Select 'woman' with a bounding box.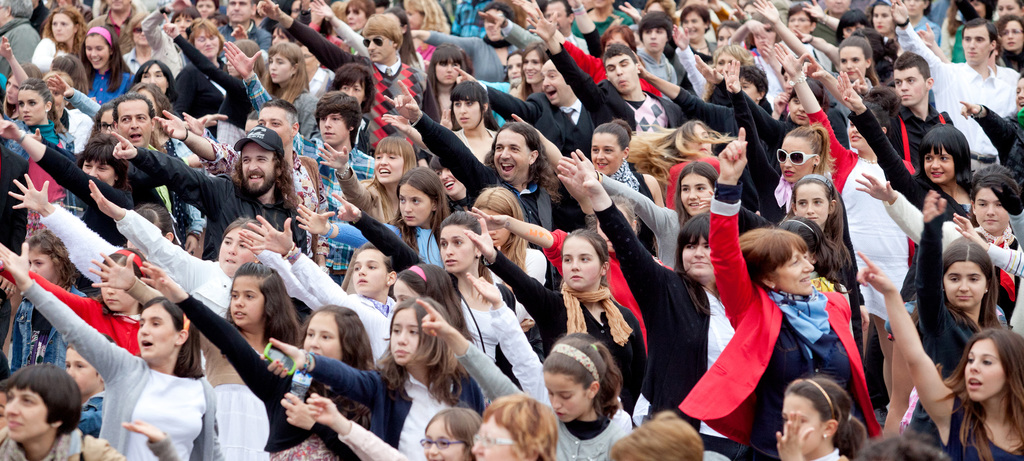
<box>724,11,791,117</box>.
